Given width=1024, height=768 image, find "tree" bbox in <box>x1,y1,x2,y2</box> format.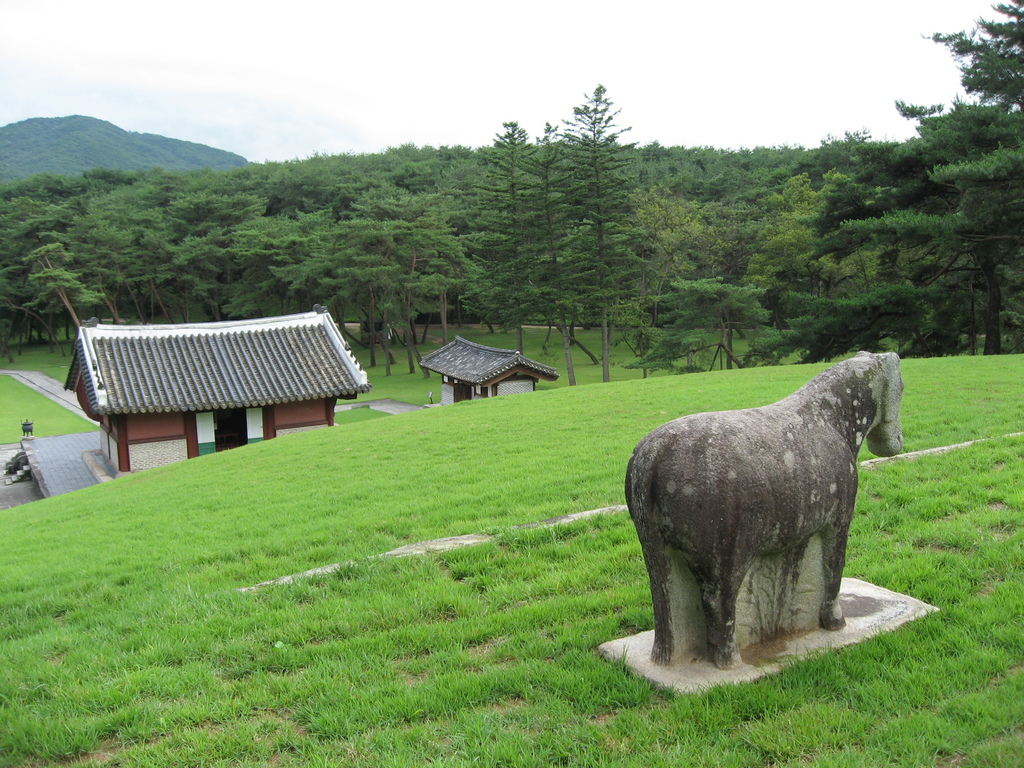
<box>0,177,76,362</box>.
